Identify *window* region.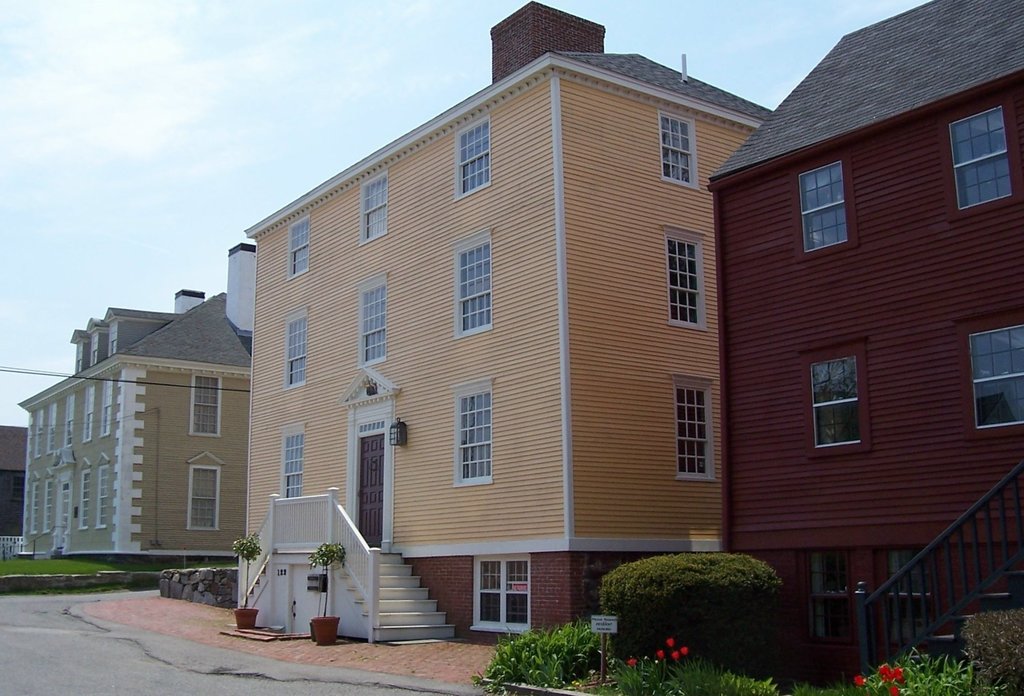
Region: Rect(470, 554, 532, 633).
